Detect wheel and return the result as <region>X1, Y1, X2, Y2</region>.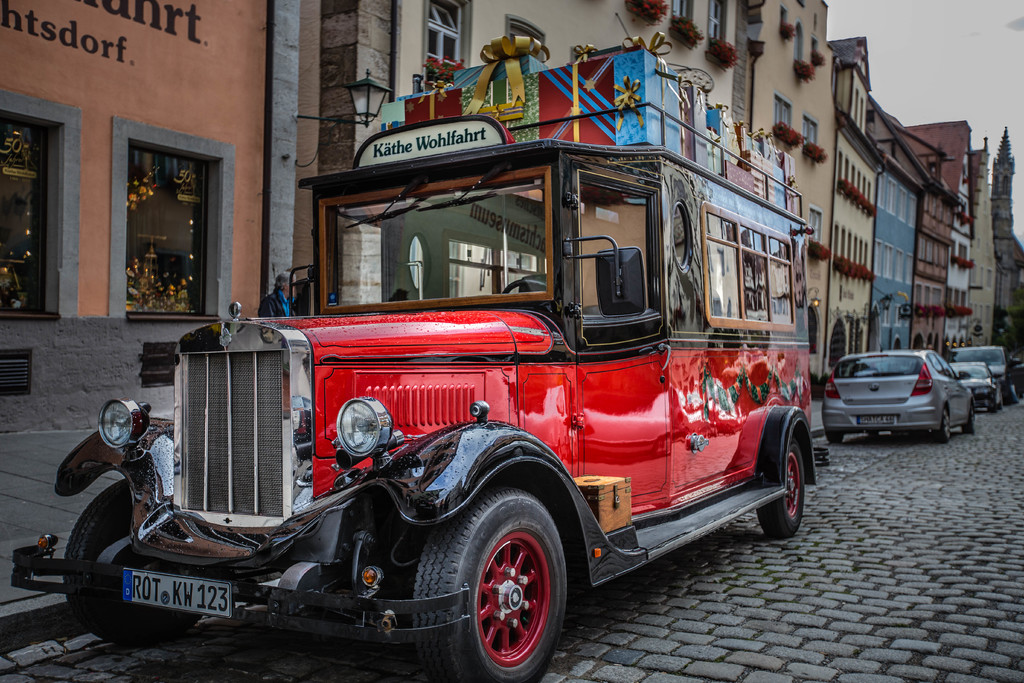
<region>63, 468, 206, 656</region>.
